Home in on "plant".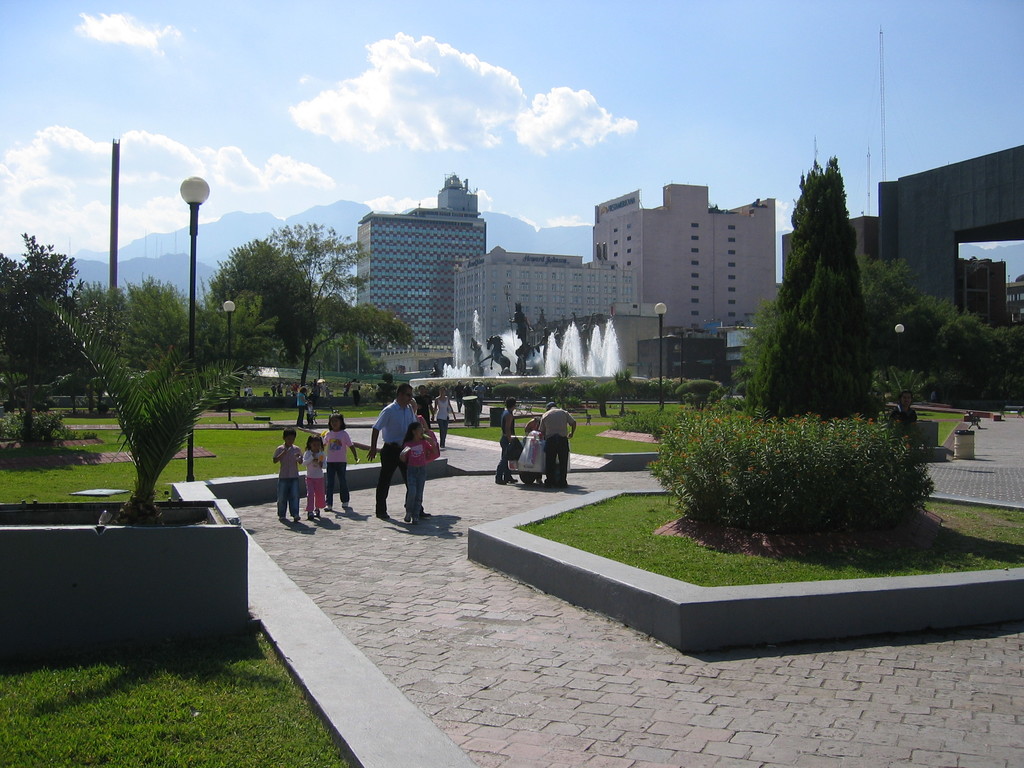
Homed in at <region>376, 370, 390, 404</region>.
